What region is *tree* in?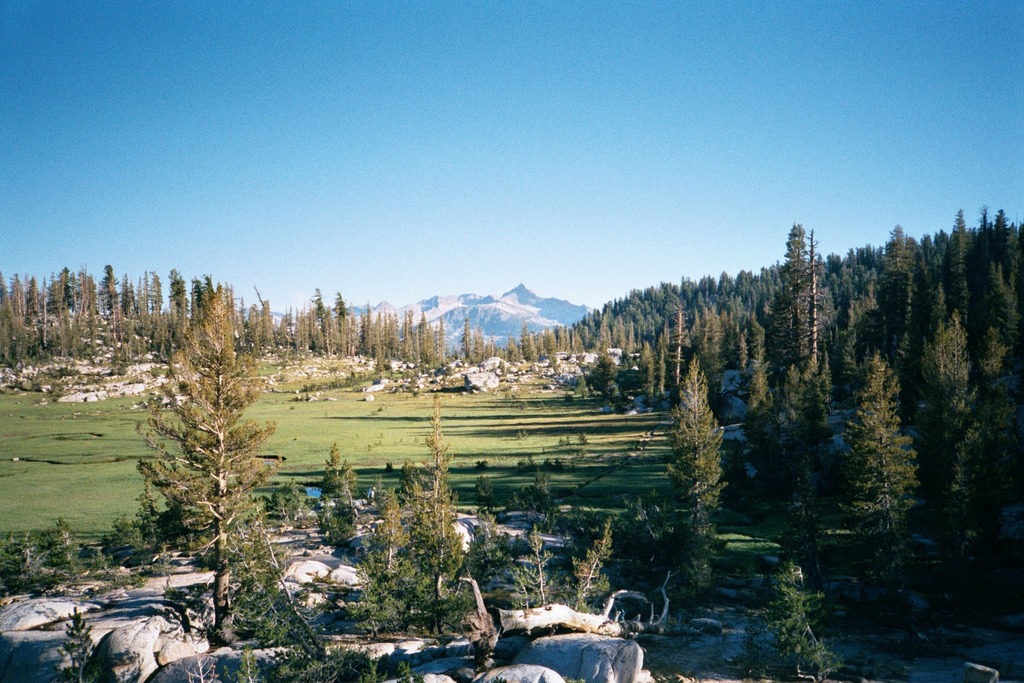
detection(725, 561, 850, 682).
